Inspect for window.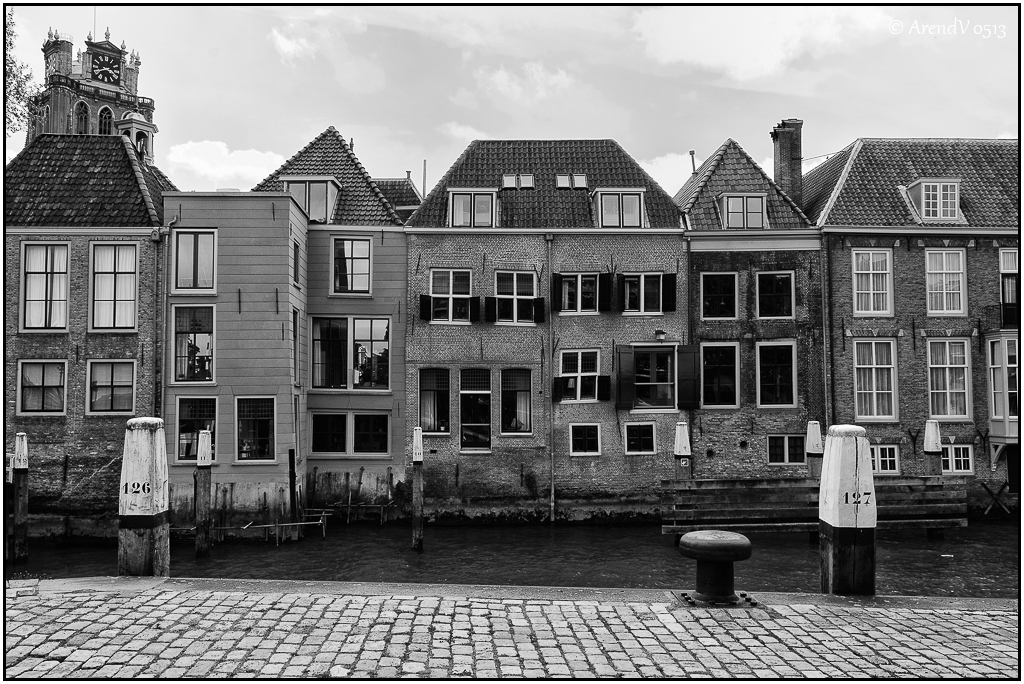
Inspection: Rect(288, 174, 332, 226).
